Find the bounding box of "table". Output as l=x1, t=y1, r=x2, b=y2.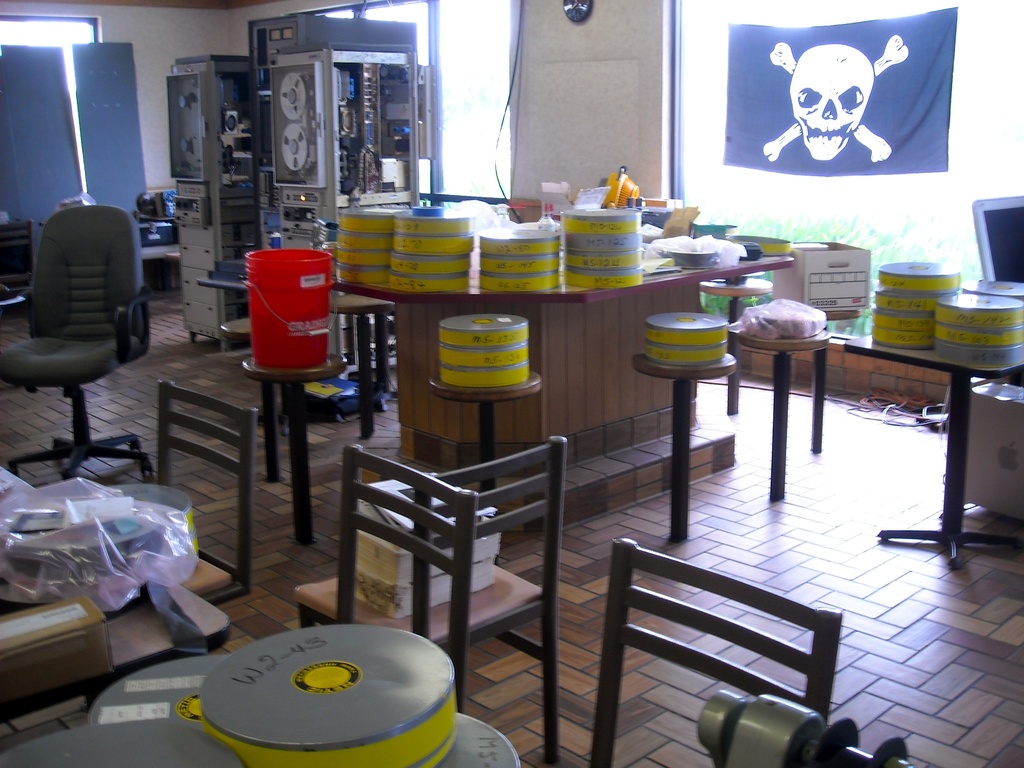
l=326, t=236, r=794, b=460.
